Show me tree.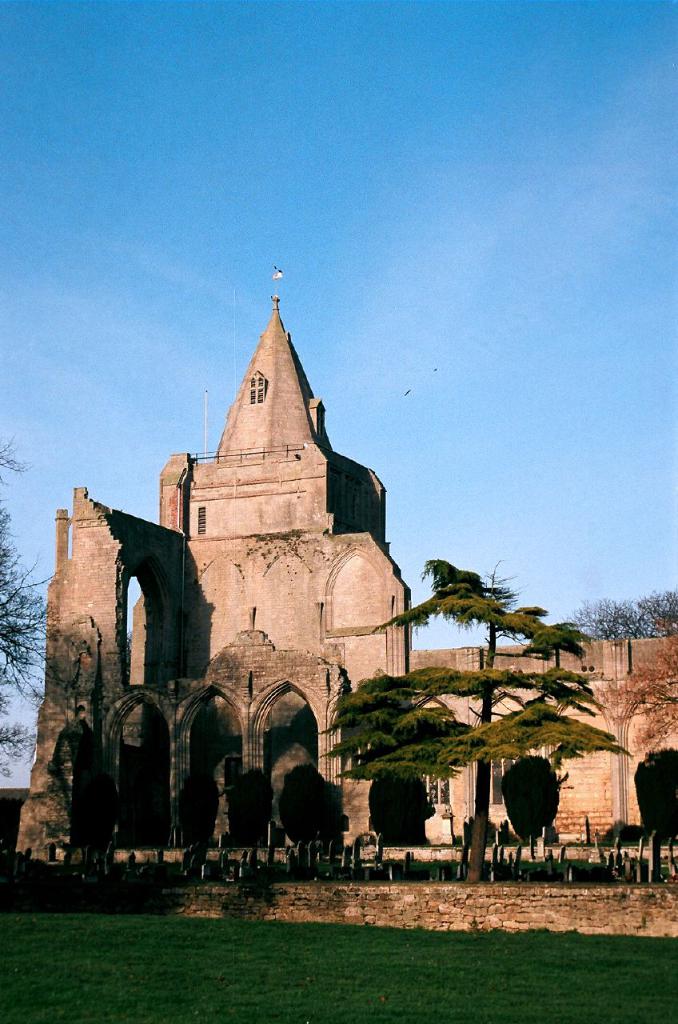
tree is here: bbox=(303, 590, 628, 858).
